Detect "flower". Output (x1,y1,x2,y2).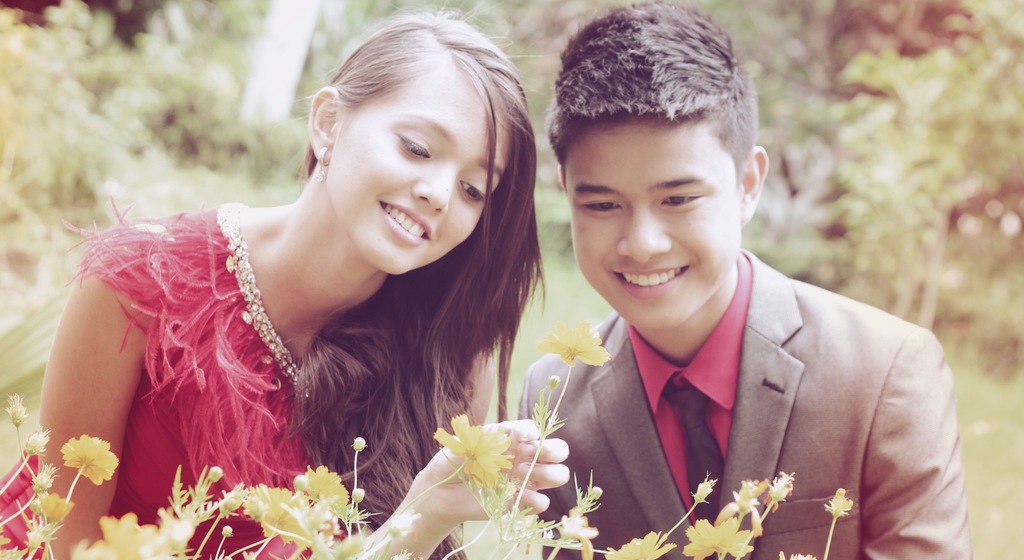
(541,324,609,366).
